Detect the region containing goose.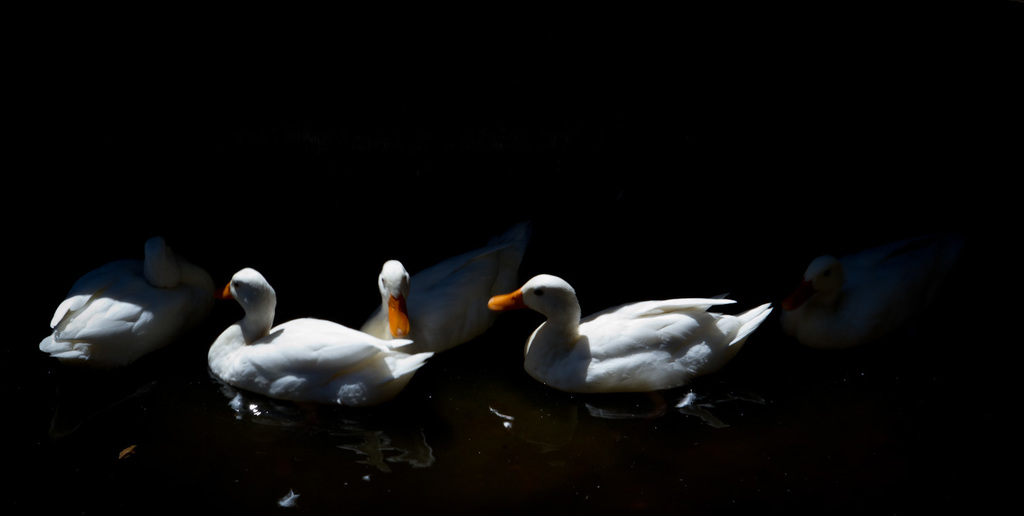
484,272,779,392.
